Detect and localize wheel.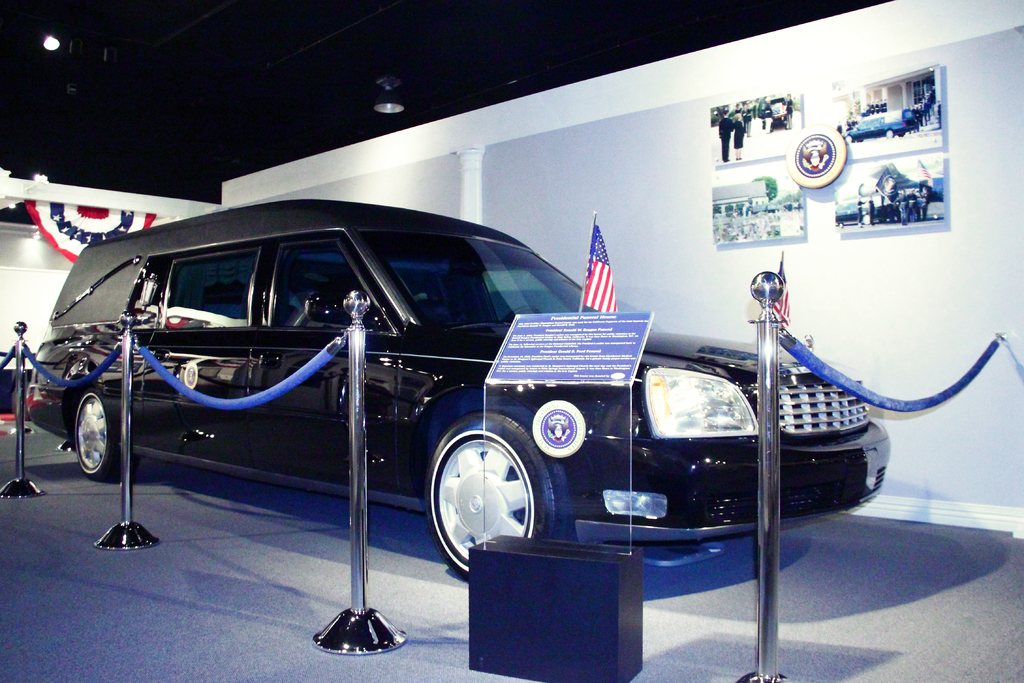
Localized at {"left": 843, "top": 136, "right": 851, "bottom": 144}.
